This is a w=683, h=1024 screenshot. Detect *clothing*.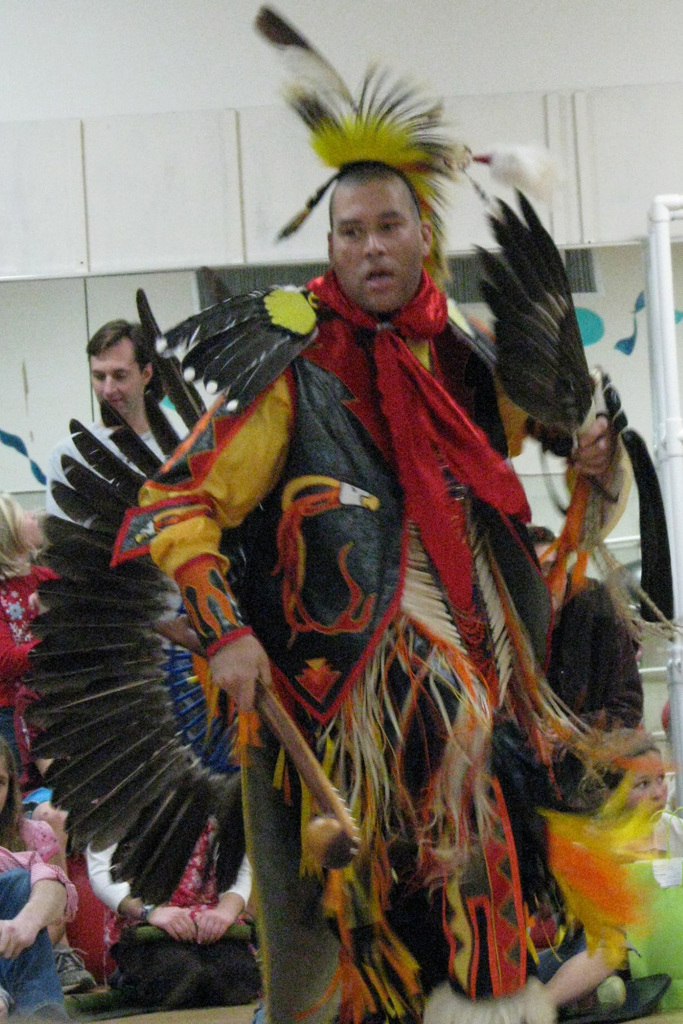
select_region(0, 821, 81, 1023).
